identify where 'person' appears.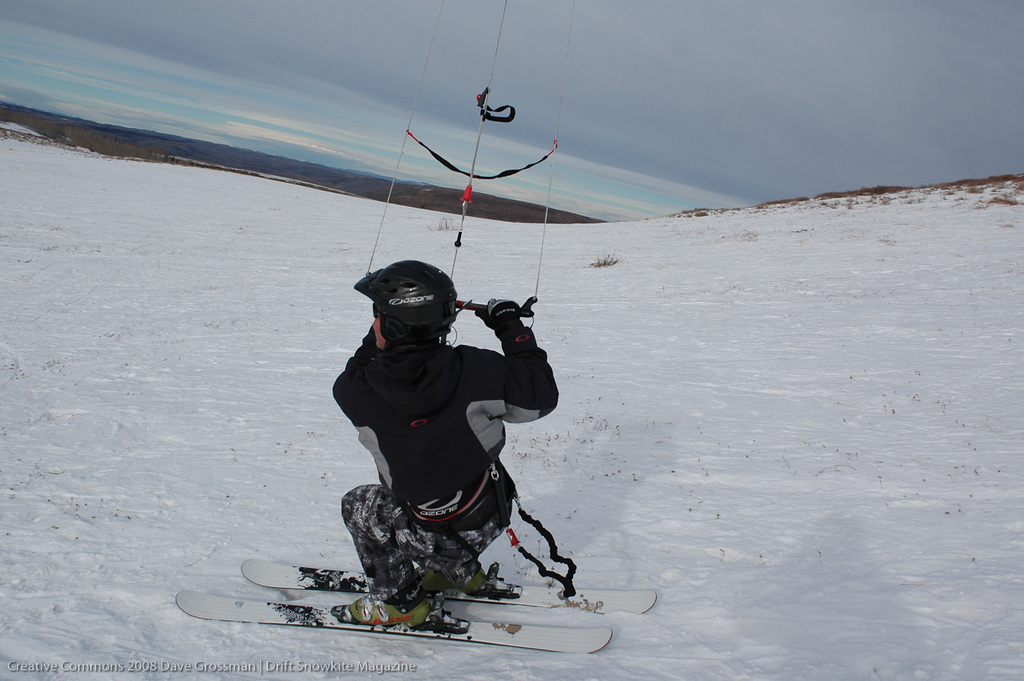
Appears at [333,263,565,624].
